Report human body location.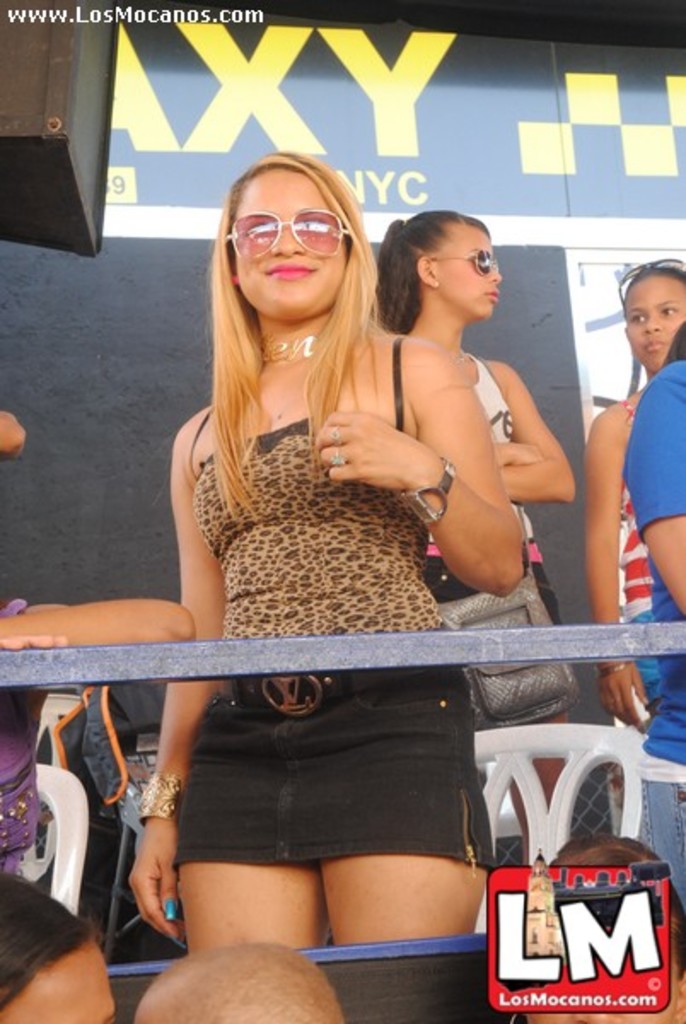
Report: detection(0, 408, 26, 464).
